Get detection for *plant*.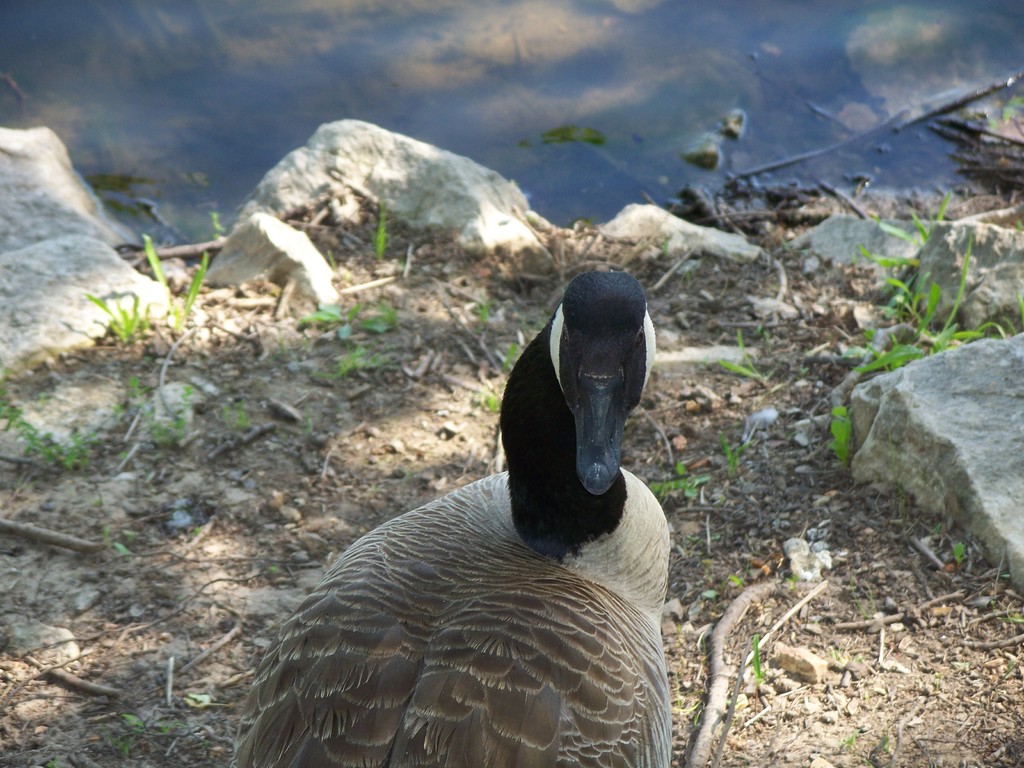
Detection: 181:252:213:317.
